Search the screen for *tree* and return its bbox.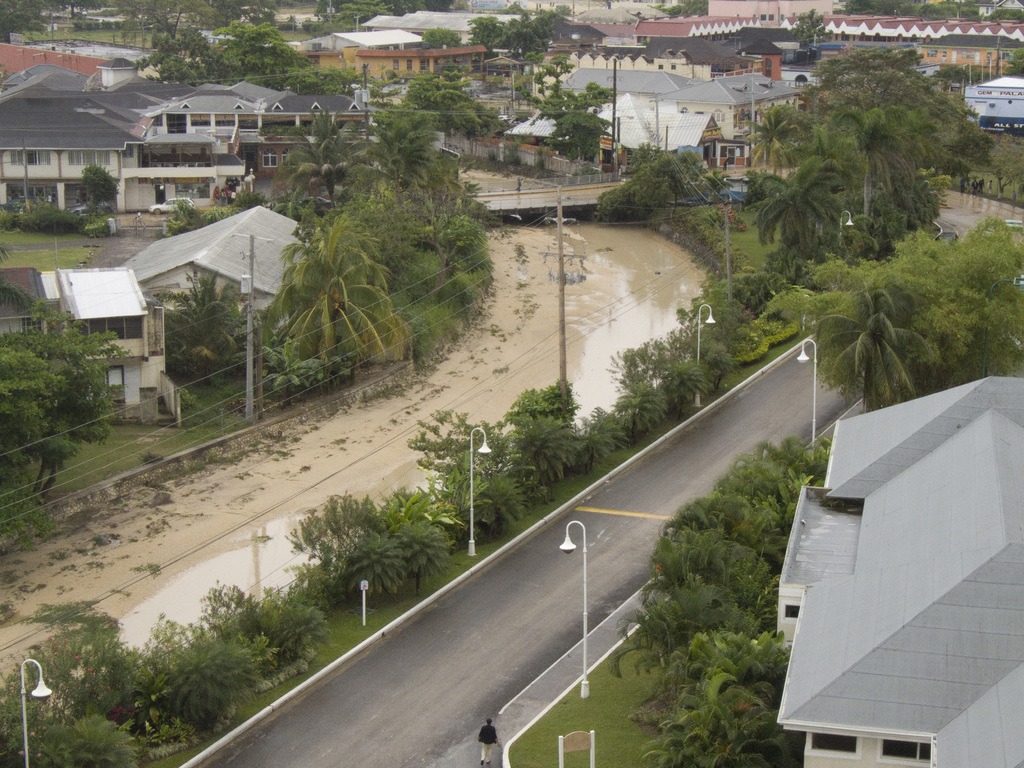
Found: locate(710, 681, 784, 743).
